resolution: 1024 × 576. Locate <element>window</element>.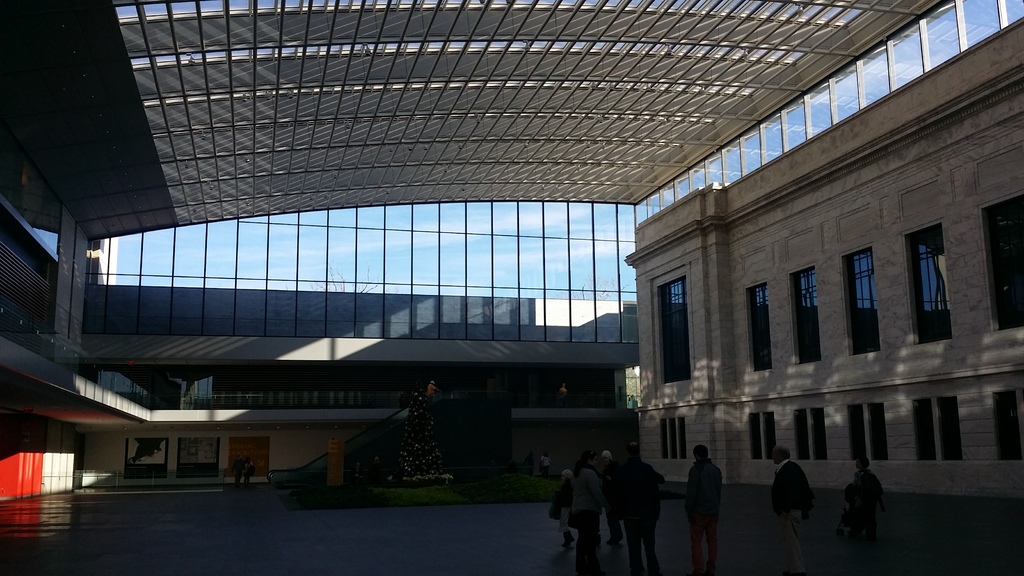
BBox(780, 100, 805, 147).
